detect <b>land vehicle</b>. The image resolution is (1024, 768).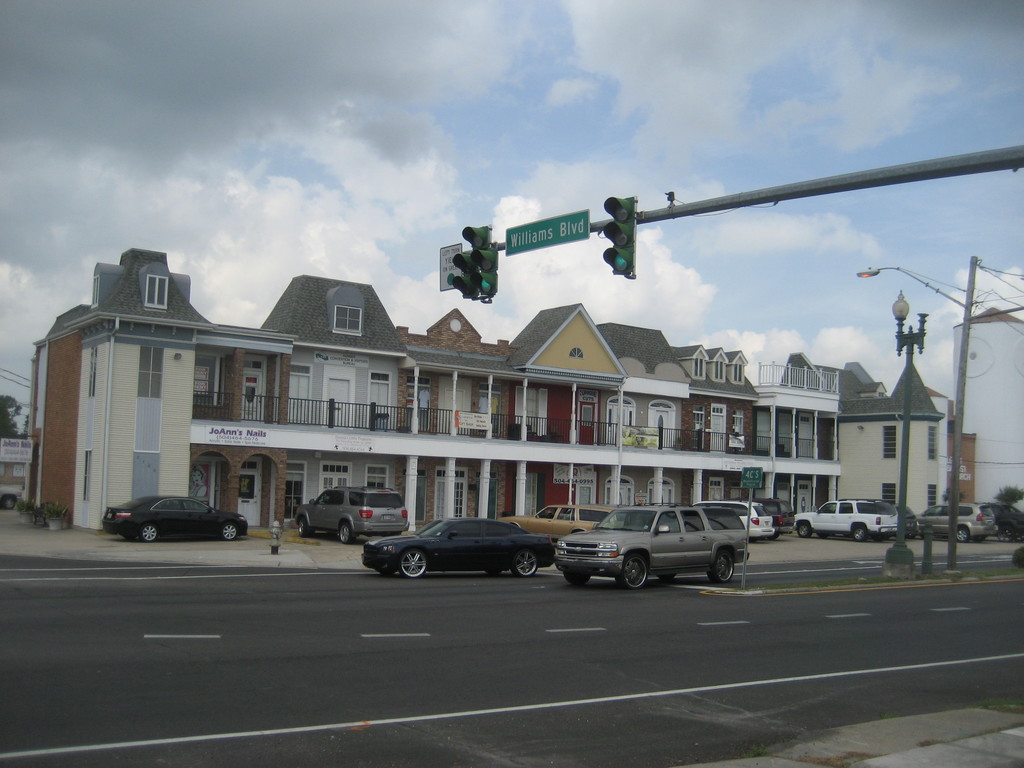
box(902, 507, 916, 533).
